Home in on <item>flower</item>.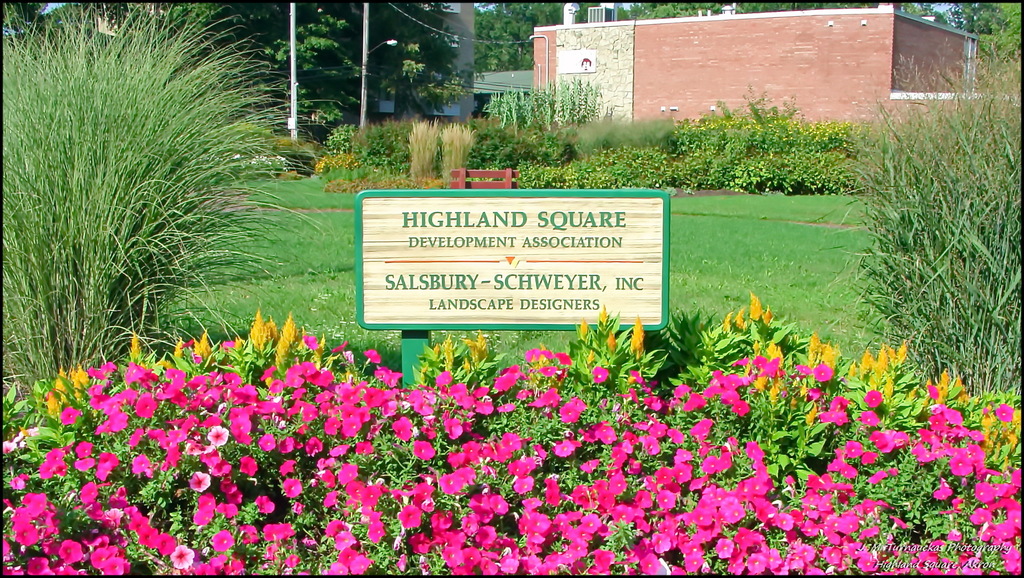
Homed in at (left=6, top=473, right=28, bottom=490).
